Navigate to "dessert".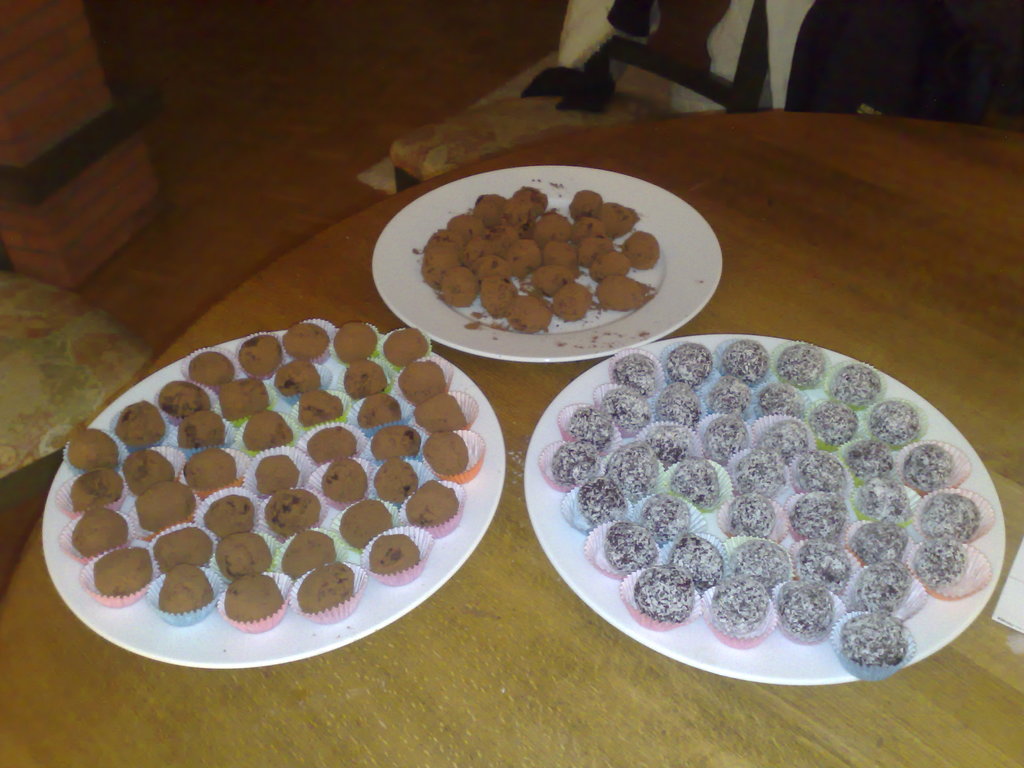
Navigation target: l=56, t=425, r=122, b=466.
